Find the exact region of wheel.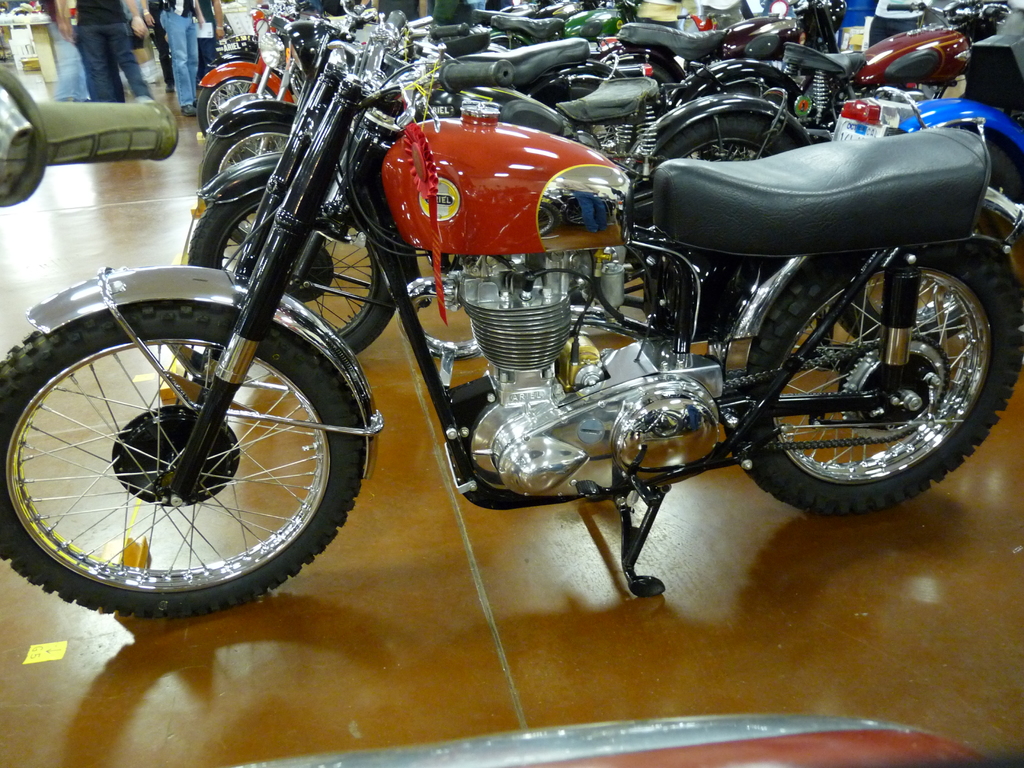
Exact region: BBox(12, 299, 377, 617).
